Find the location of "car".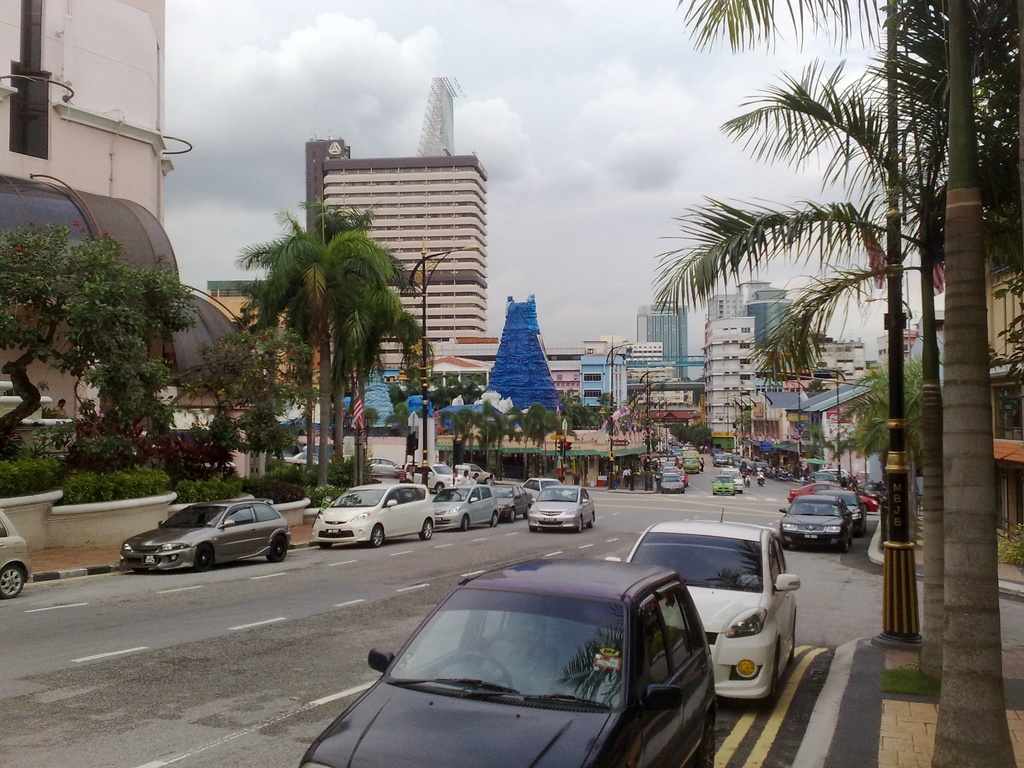
Location: [297, 556, 719, 767].
